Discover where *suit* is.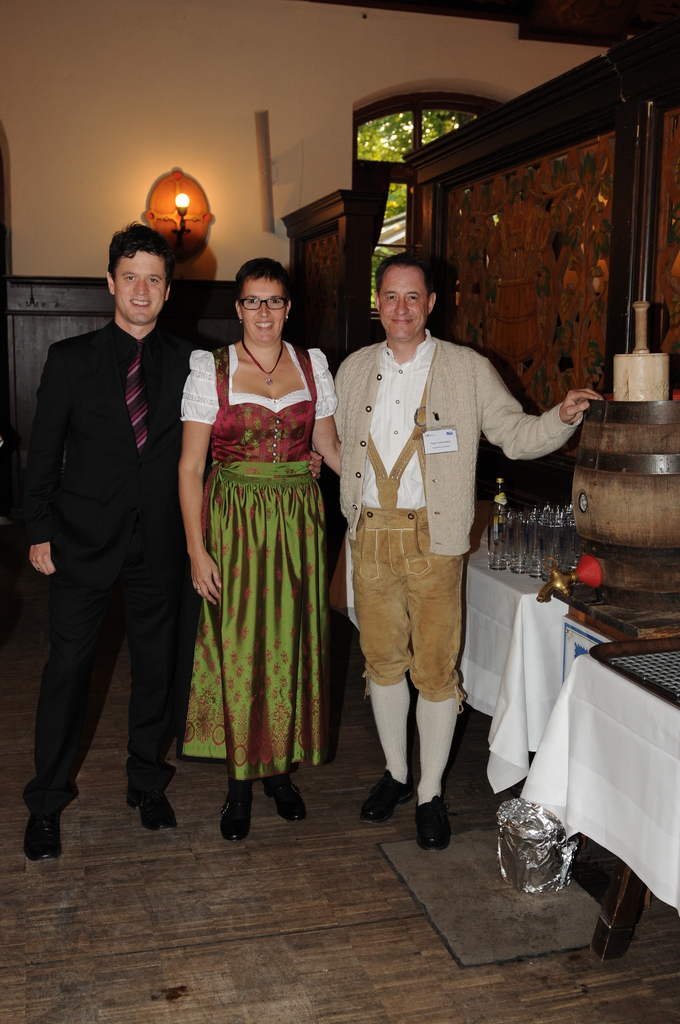
Discovered at x1=14, y1=311, x2=213, y2=823.
